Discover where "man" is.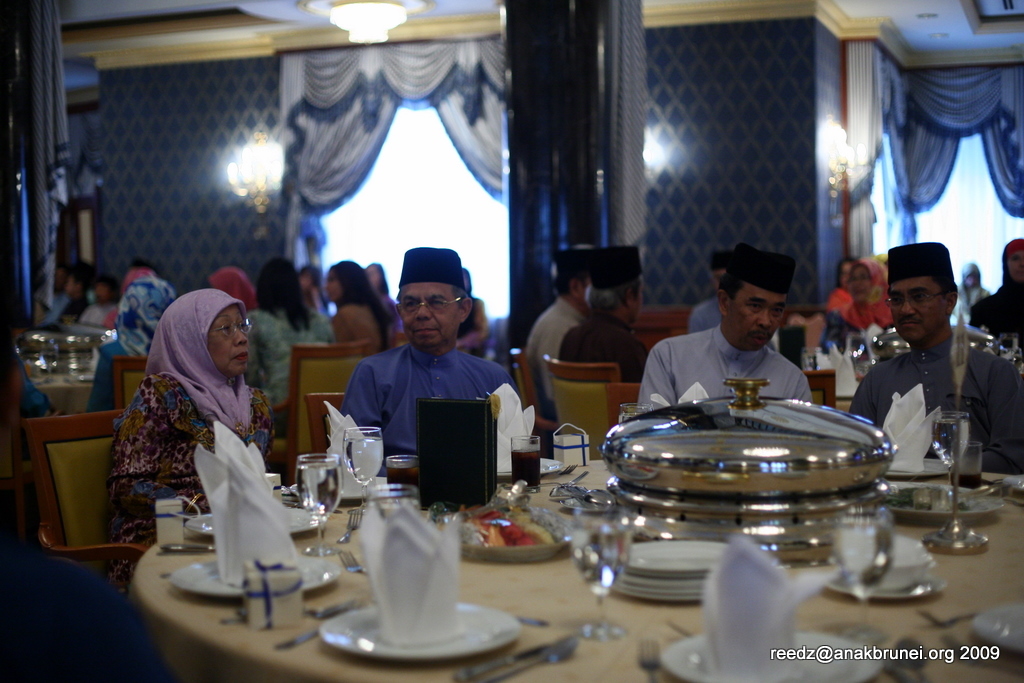
Discovered at bbox=[556, 246, 654, 381].
